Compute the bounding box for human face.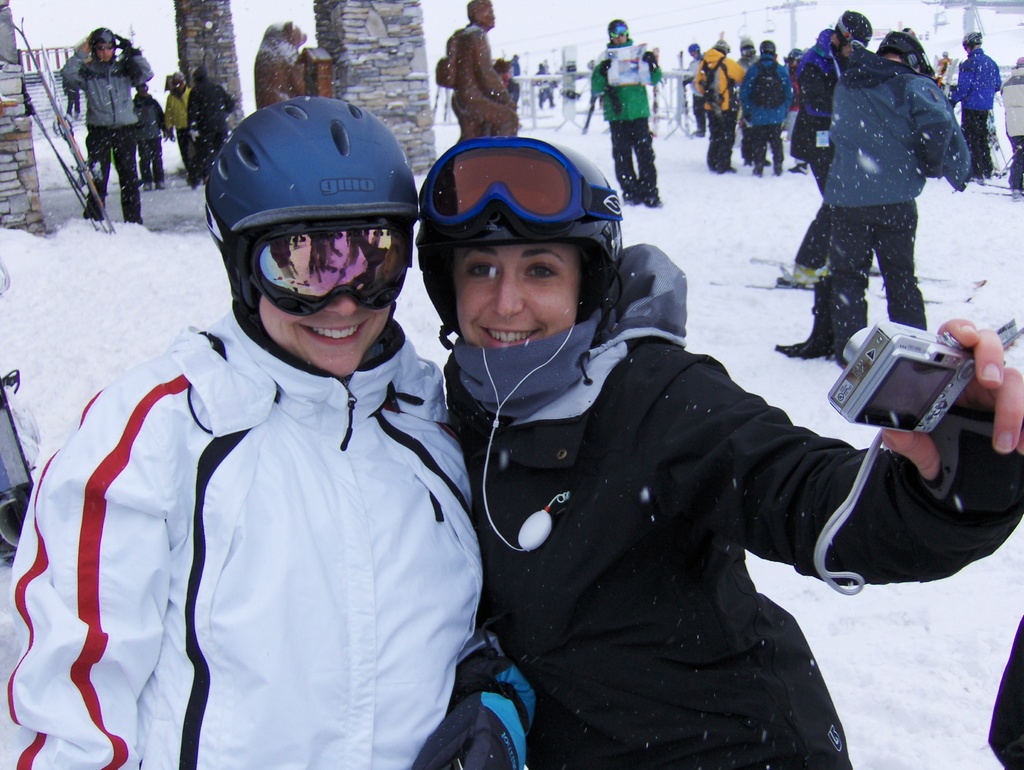
BBox(257, 225, 403, 390).
